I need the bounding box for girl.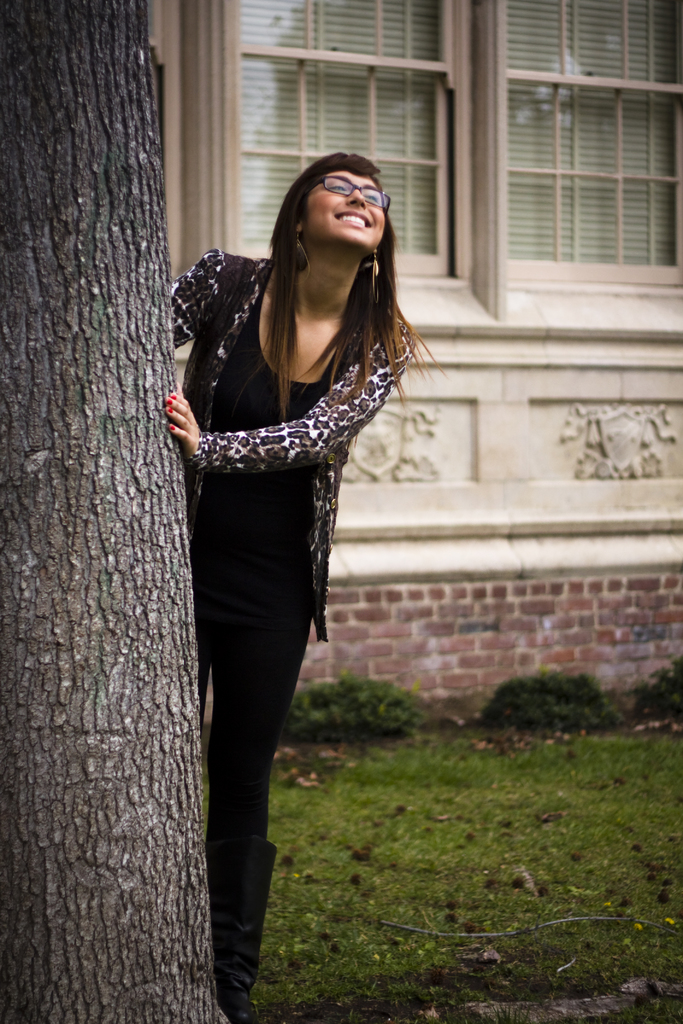
Here it is: 165/148/454/1023.
